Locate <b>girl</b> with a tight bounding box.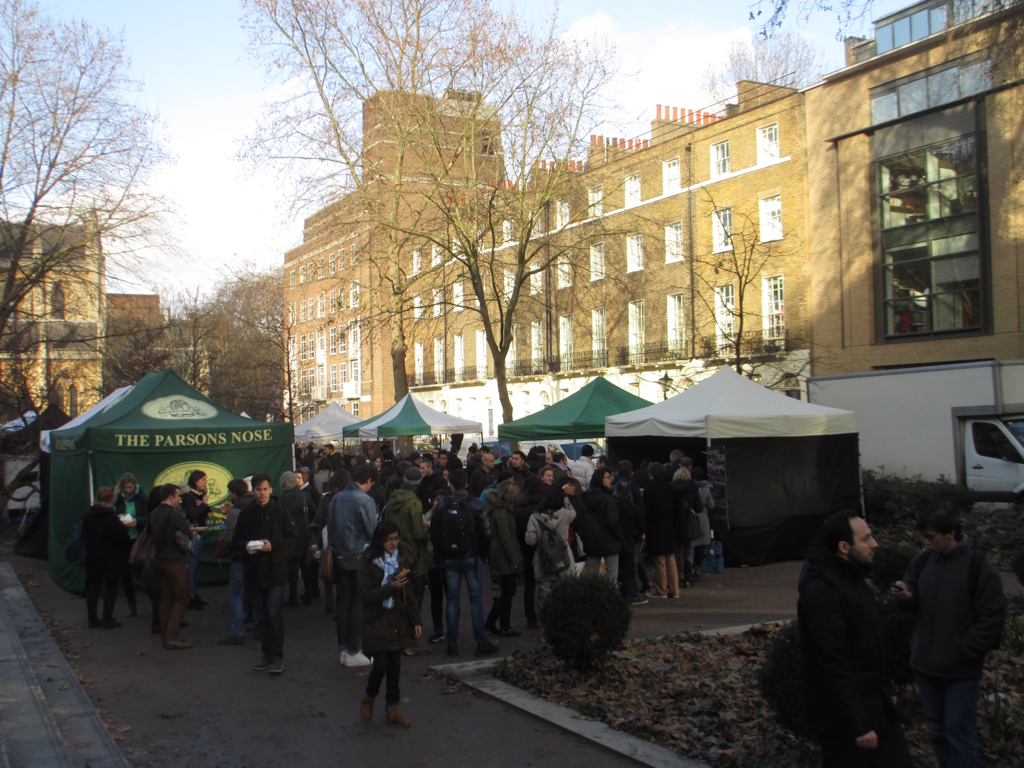
577:470:627:584.
